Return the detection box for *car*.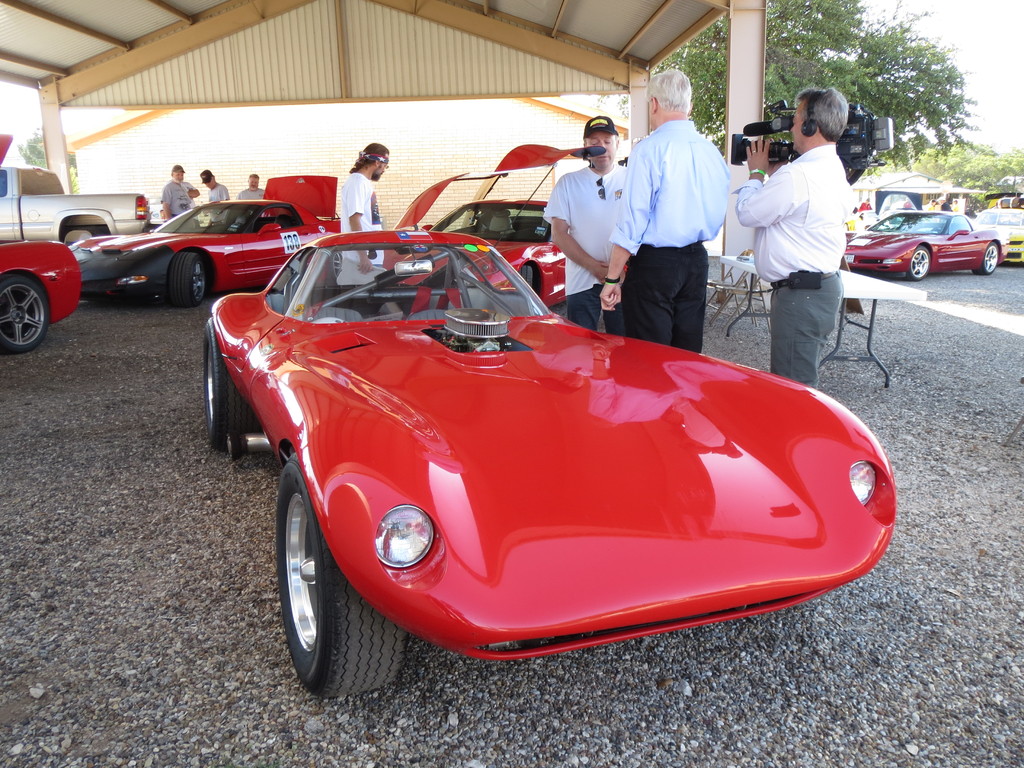
<box>188,225,901,678</box>.
